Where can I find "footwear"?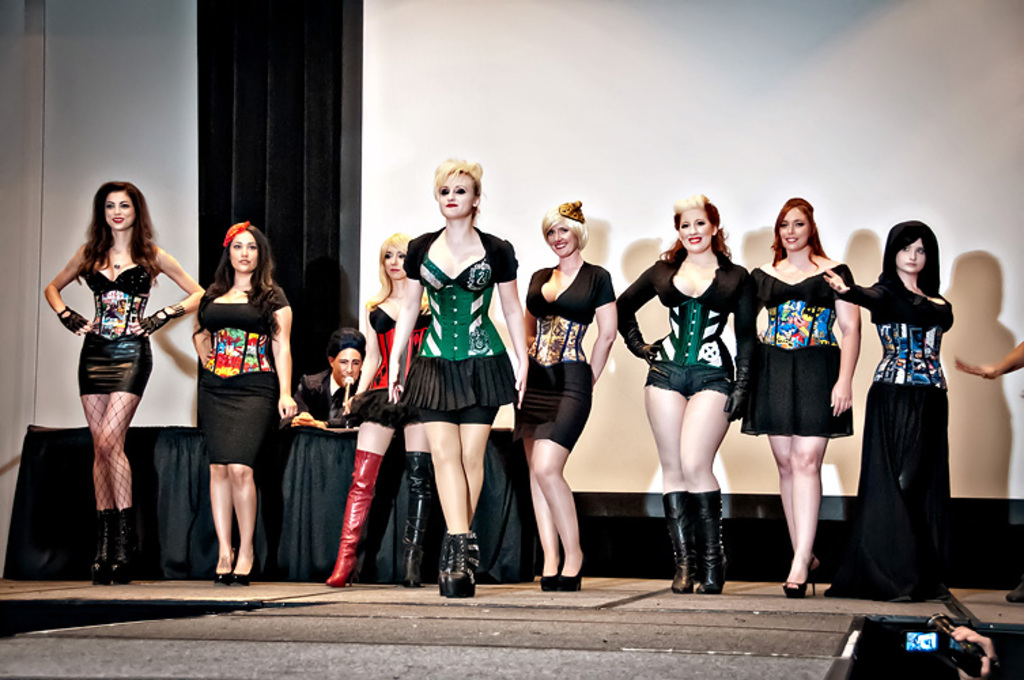
You can find it at bbox=(328, 447, 385, 588).
